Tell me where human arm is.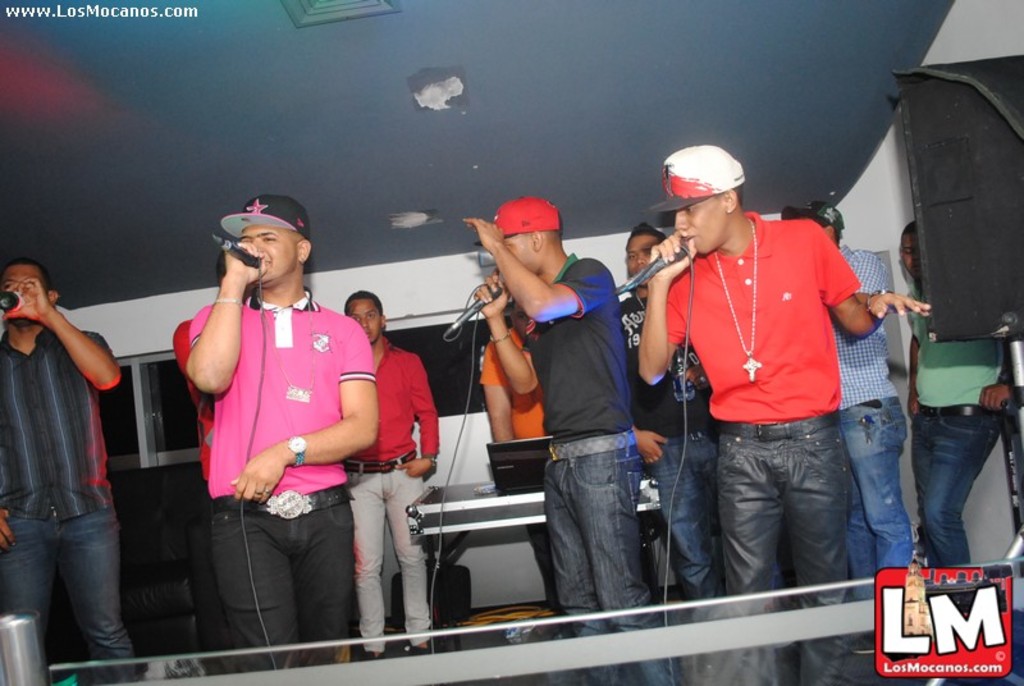
human arm is at <bbox>170, 235, 270, 397</bbox>.
